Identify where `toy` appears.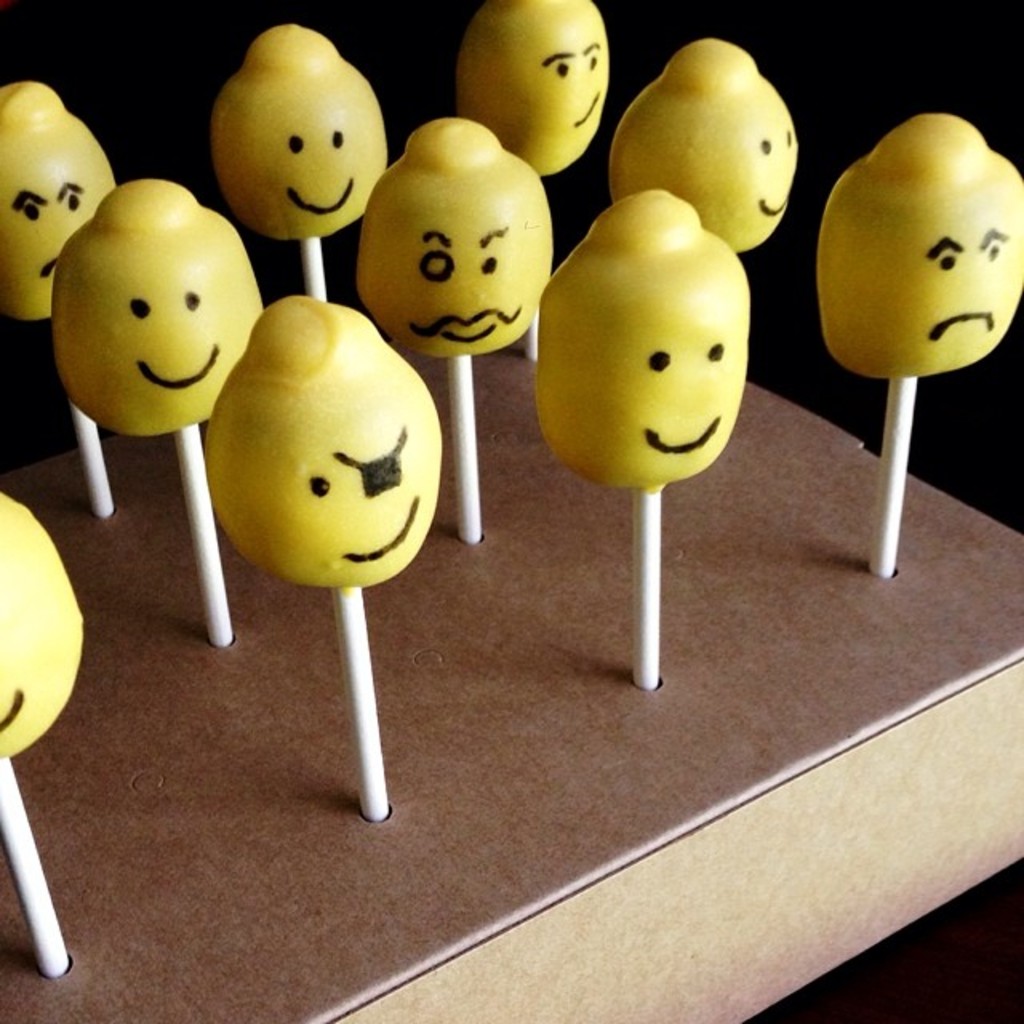
Appears at {"left": 206, "top": 21, "right": 394, "bottom": 309}.
